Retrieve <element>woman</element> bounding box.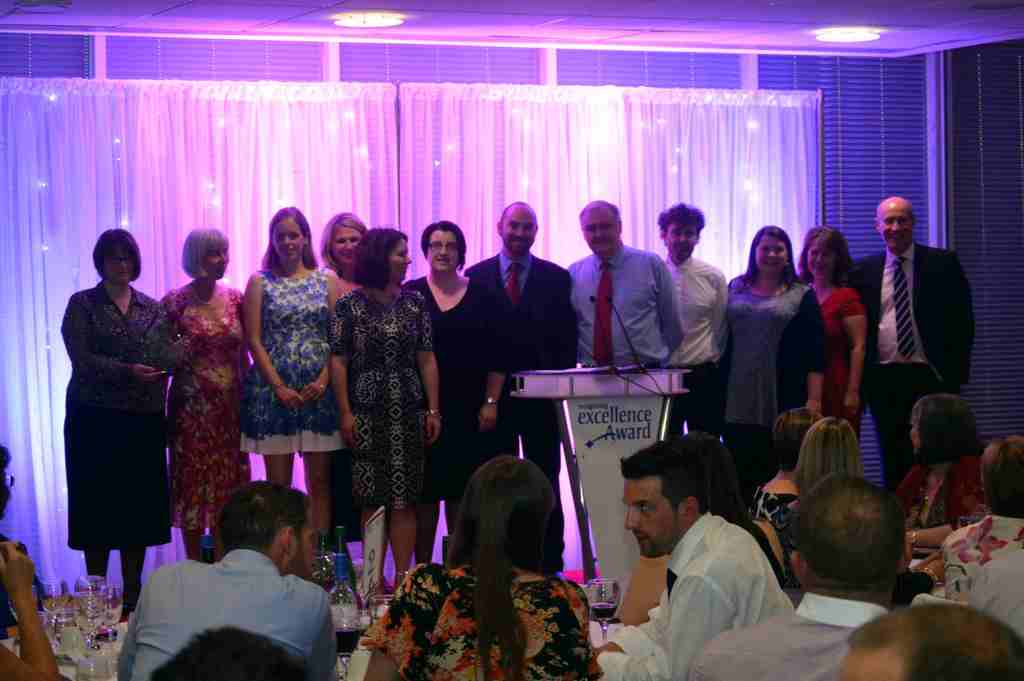
Bounding box: detection(238, 209, 344, 553).
